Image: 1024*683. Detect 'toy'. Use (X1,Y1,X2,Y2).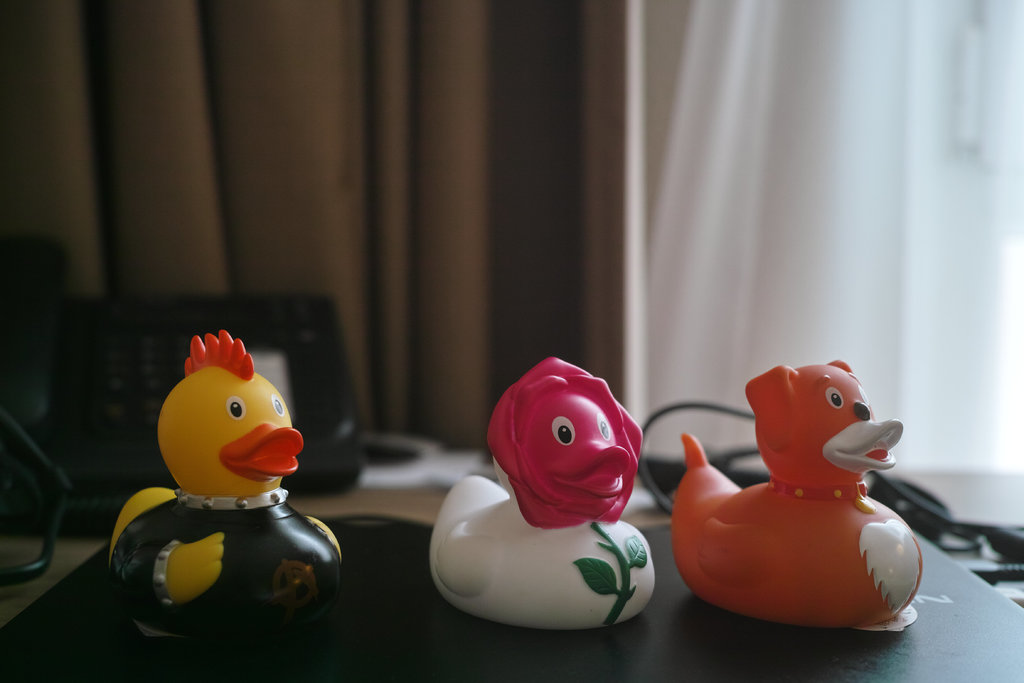
(113,332,338,632).
